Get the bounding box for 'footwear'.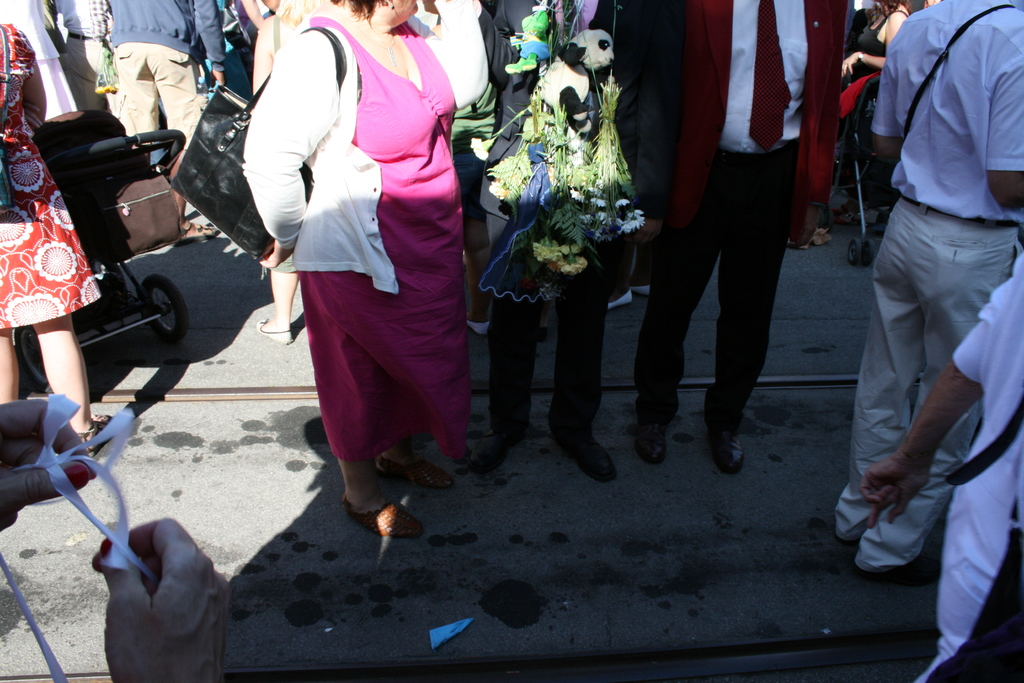
Rect(469, 418, 532, 481).
